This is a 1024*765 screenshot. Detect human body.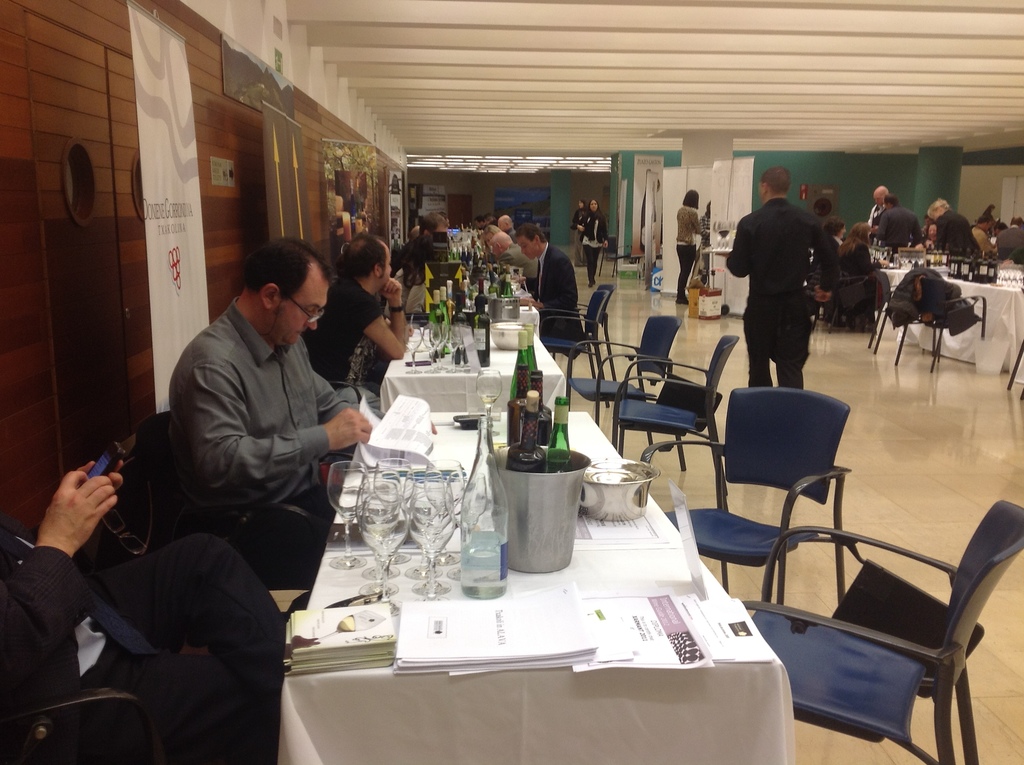
[495, 214, 520, 248].
